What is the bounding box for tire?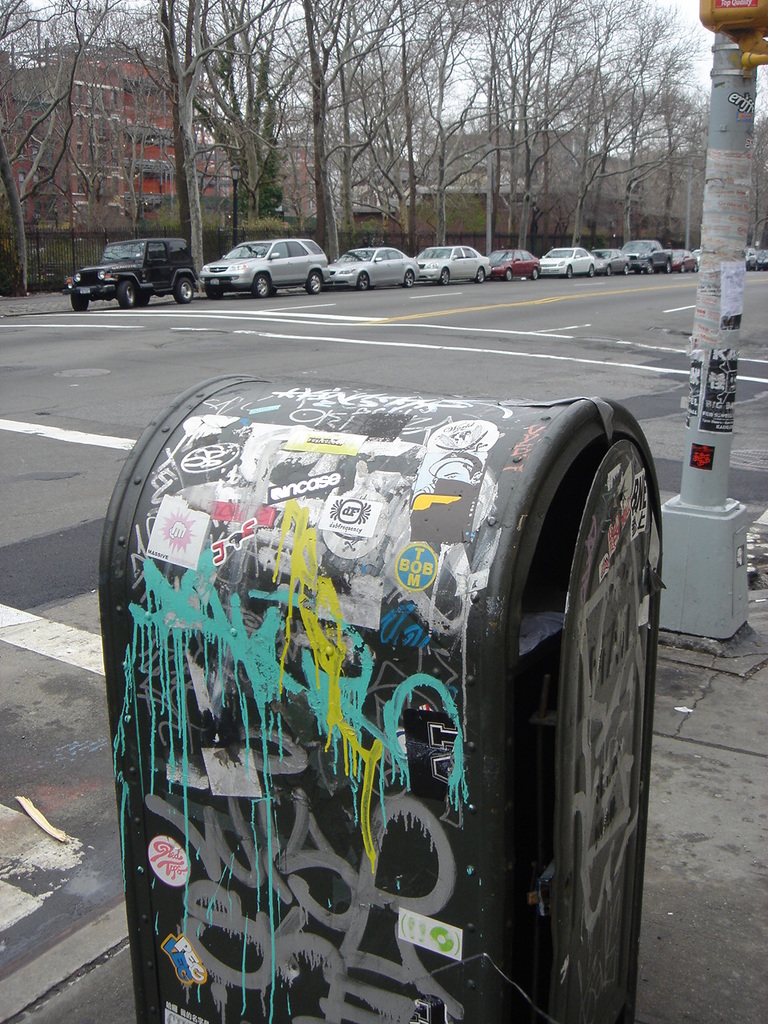
439/266/448/284.
